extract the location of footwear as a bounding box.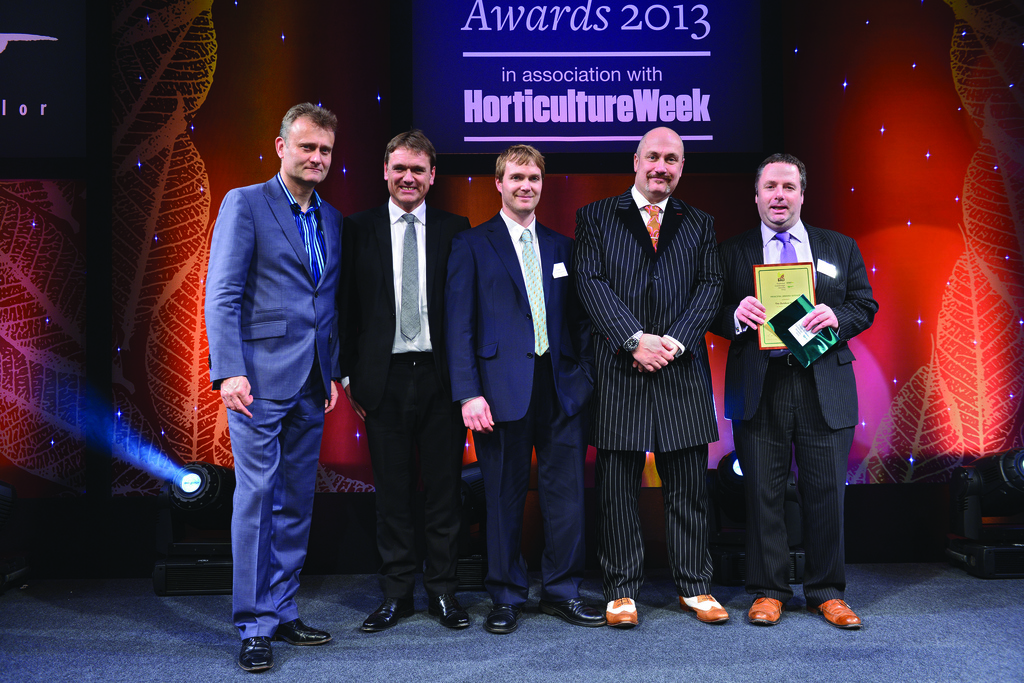
detection(748, 595, 785, 625).
